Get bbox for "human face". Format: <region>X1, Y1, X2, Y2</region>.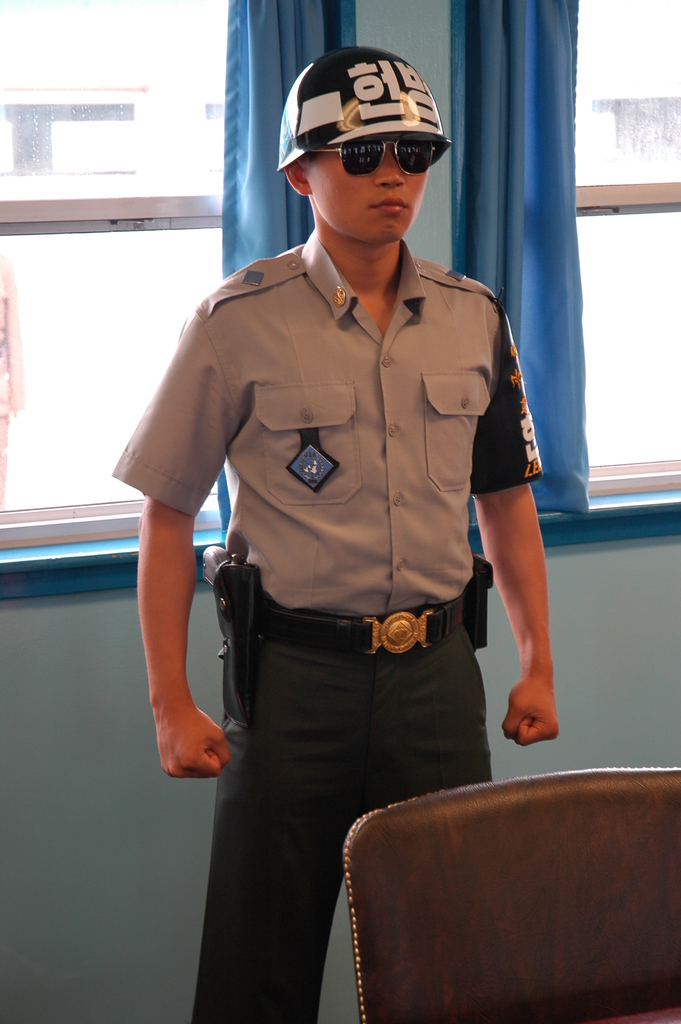
<region>304, 143, 425, 241</region>.
